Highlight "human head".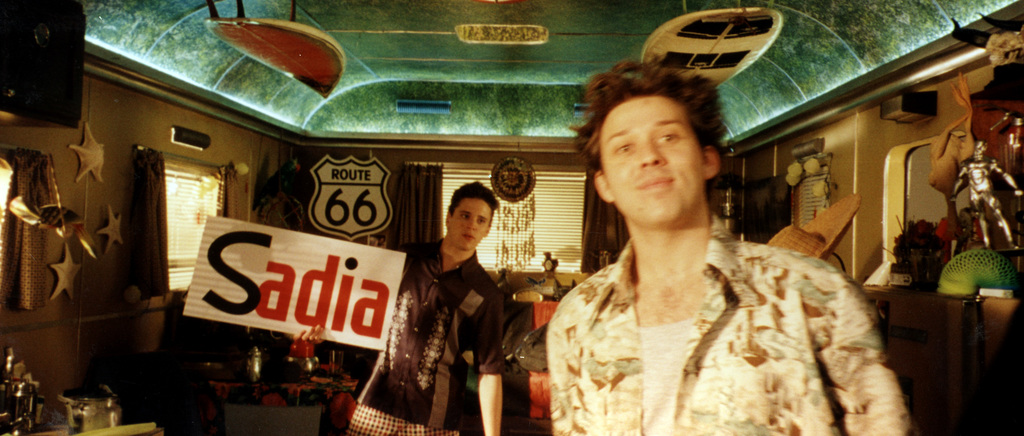
Highlighted region: [445, 181, 499, 255].
